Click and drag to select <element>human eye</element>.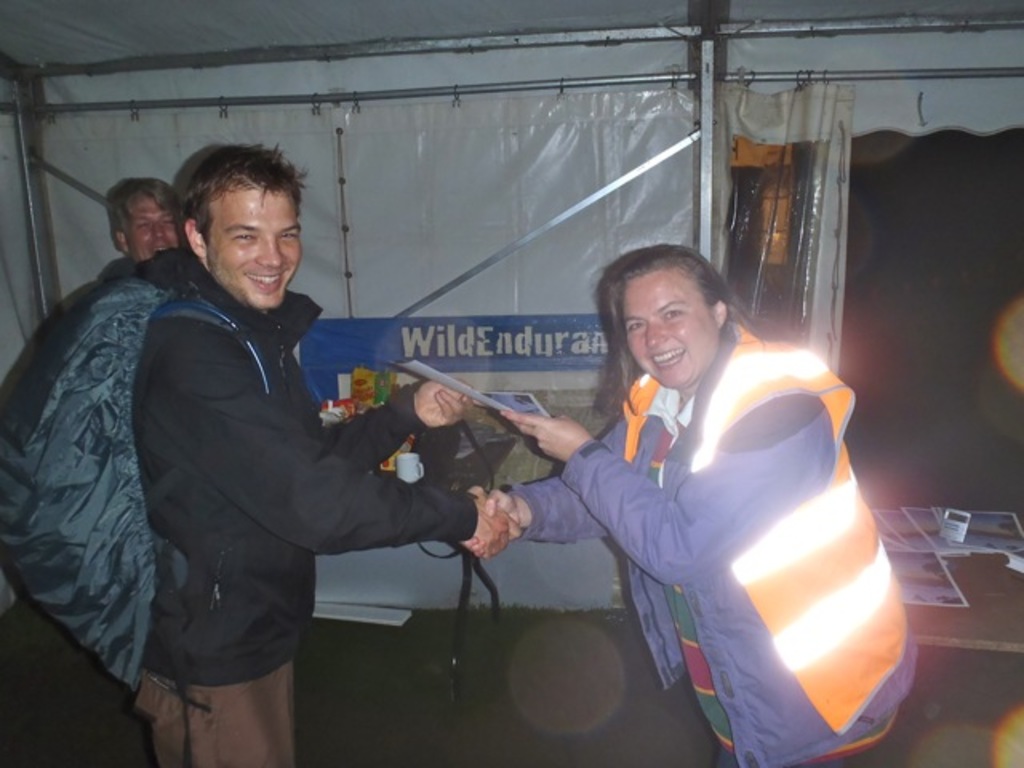
Selection: box=[162, 218, 174, 229].
